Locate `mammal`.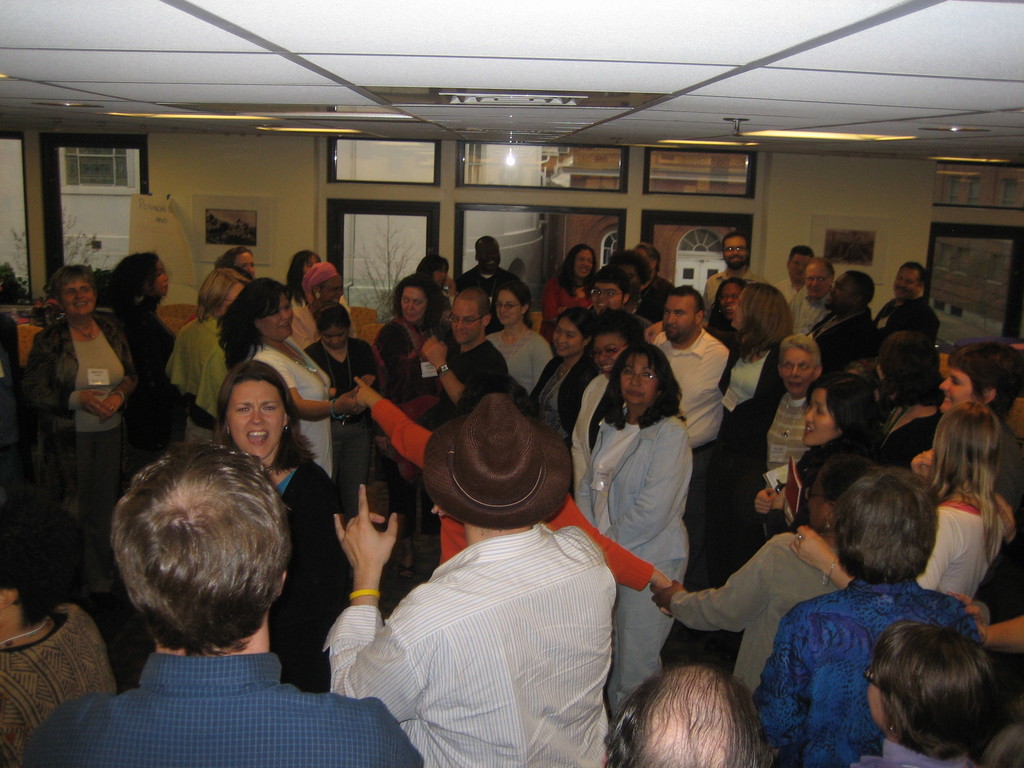
Bounding box: (x1=633, y1=241, x2=657, y2=273).
